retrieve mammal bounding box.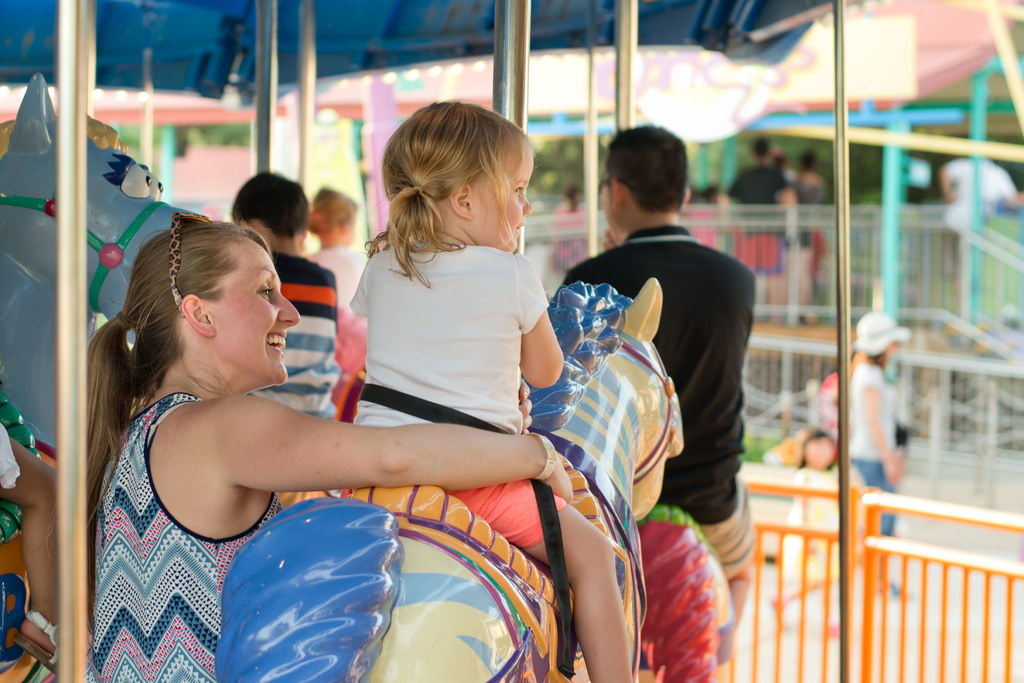
Bounding box: x1=38, y1=230, x2=565, y2=682.
